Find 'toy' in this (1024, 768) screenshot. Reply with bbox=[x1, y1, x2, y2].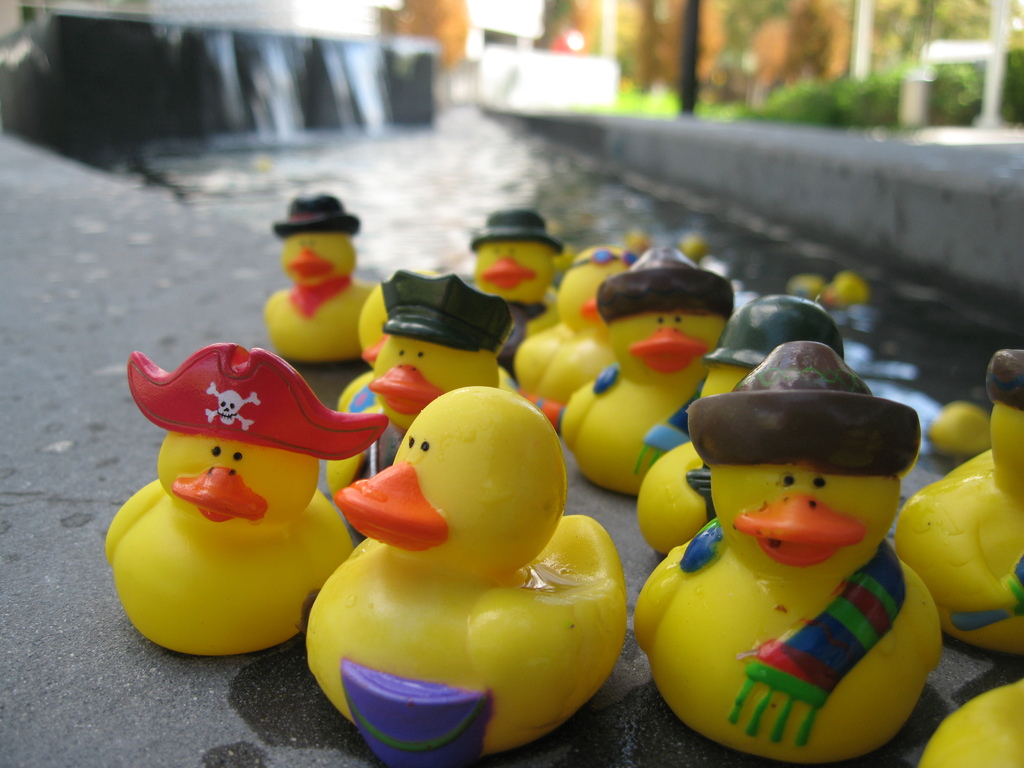
bbox=[266, 193, 372, 364].
